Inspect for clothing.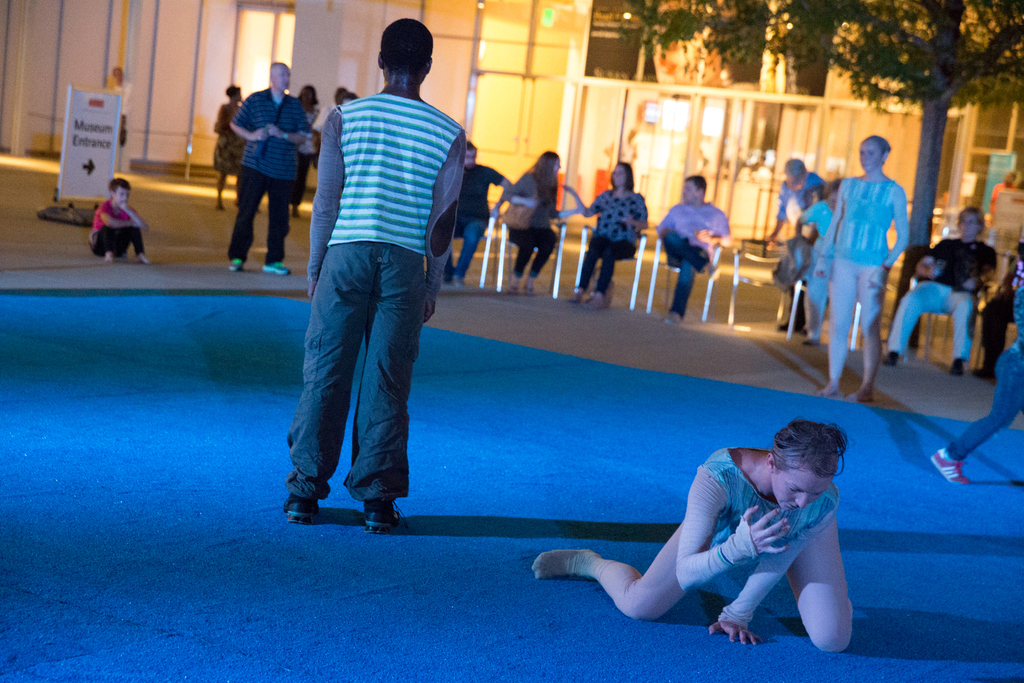
Inspection: bbox(620, 440, 859, 644).
